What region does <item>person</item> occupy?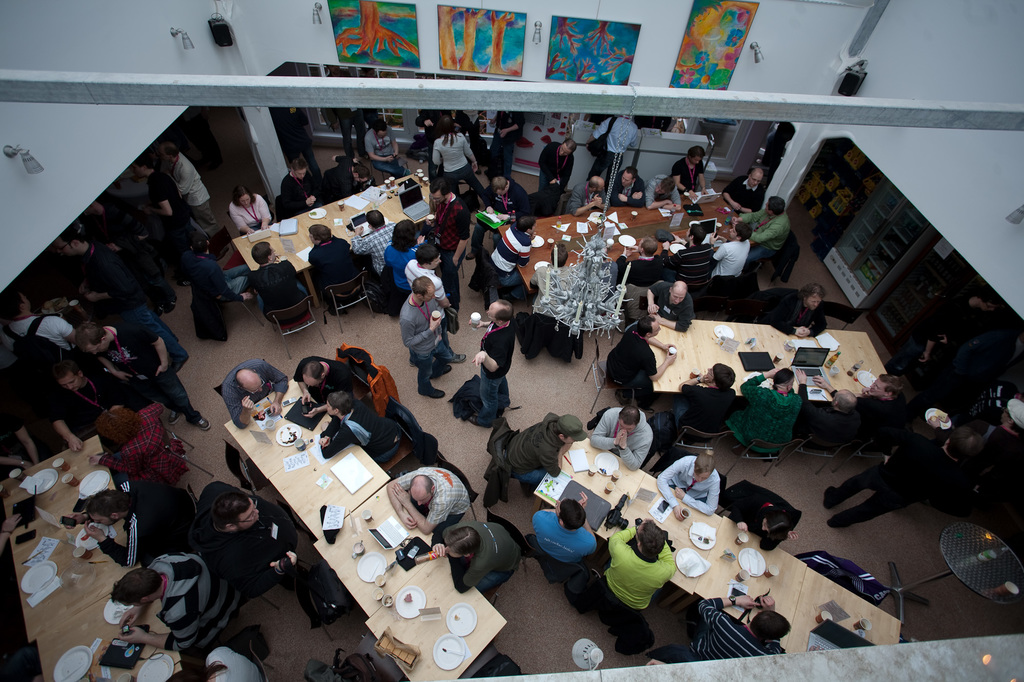
select_region(609, 168, 644, 206).
